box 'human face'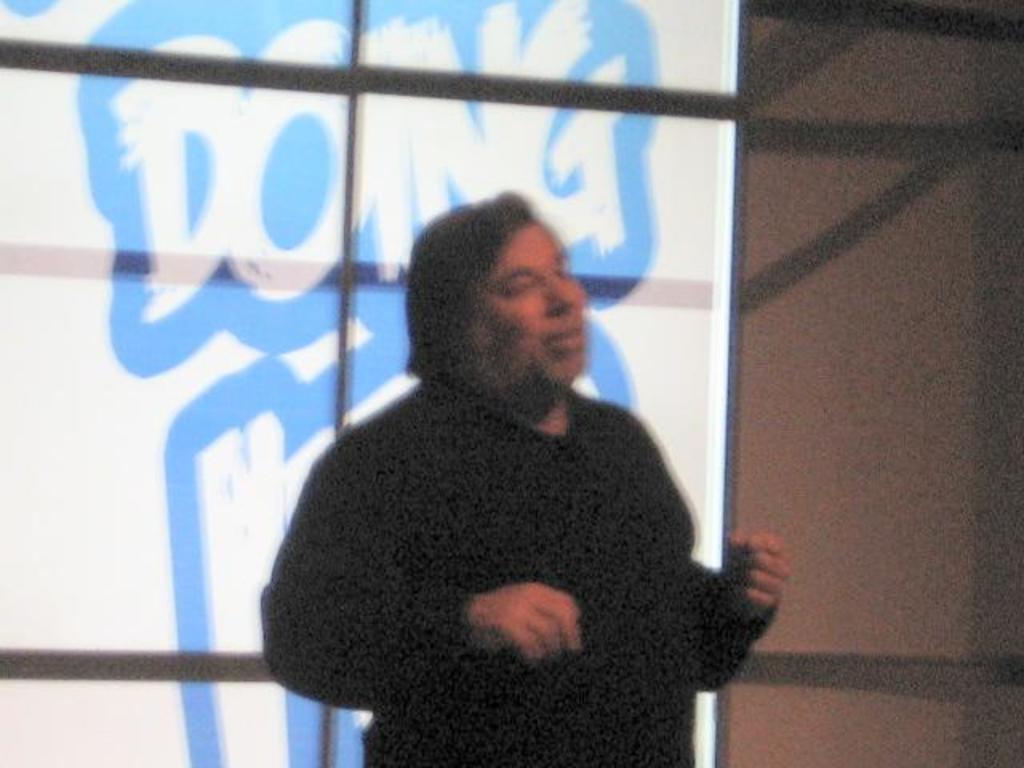
crop(480, 226, 582, 373)
